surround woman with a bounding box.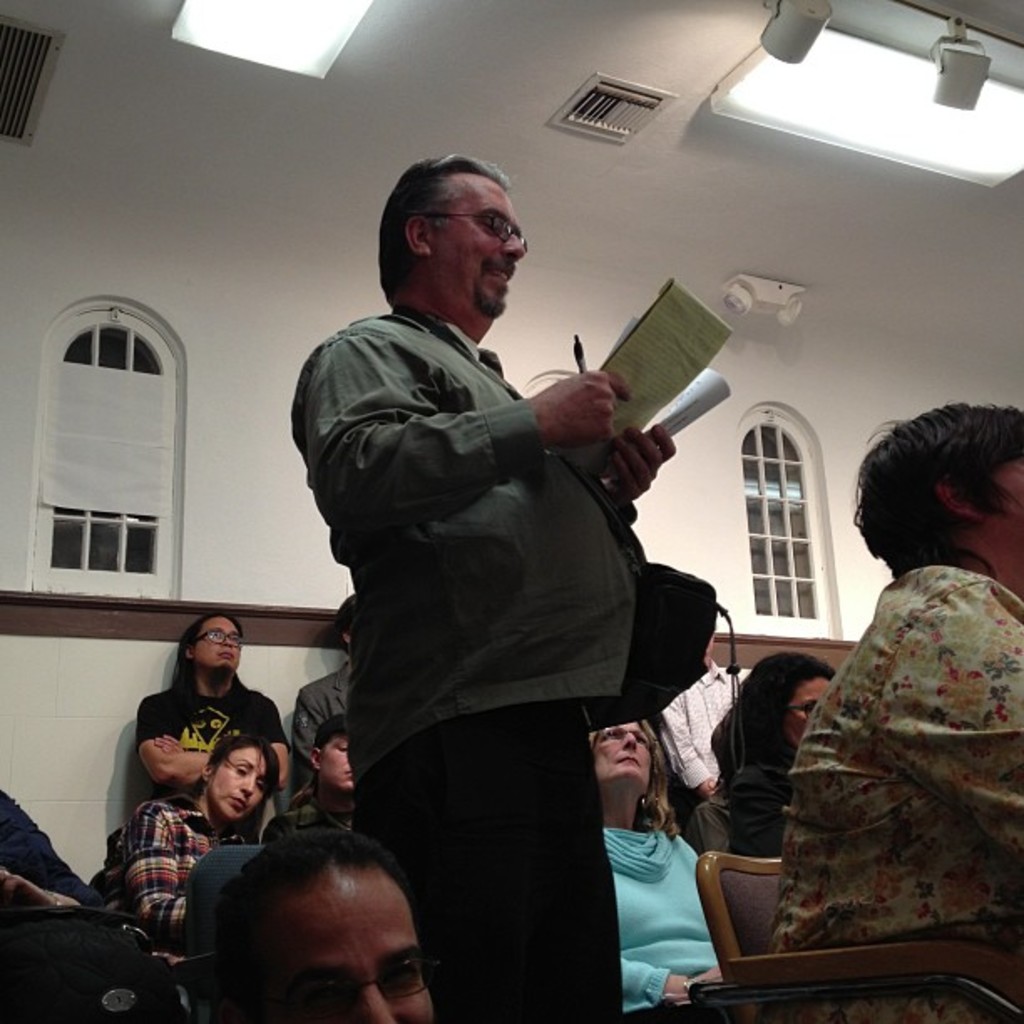
[left=207, top=830, right=435, bottom=1022].
